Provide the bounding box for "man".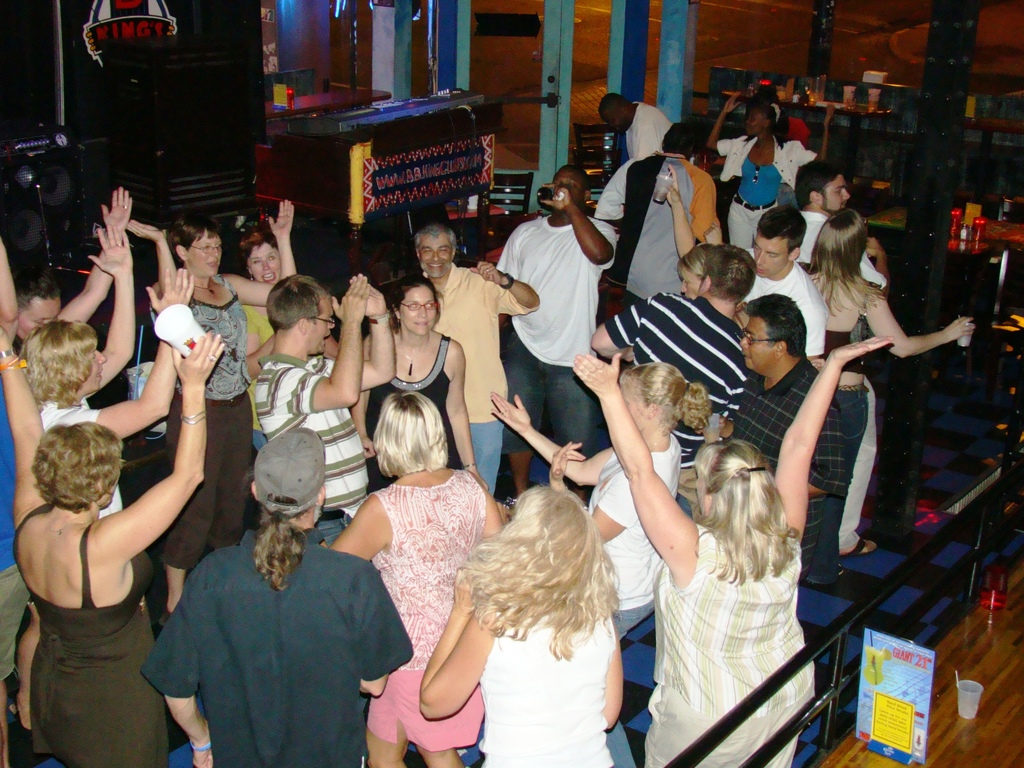
left=0, top=172, right=125, bottom=753.
